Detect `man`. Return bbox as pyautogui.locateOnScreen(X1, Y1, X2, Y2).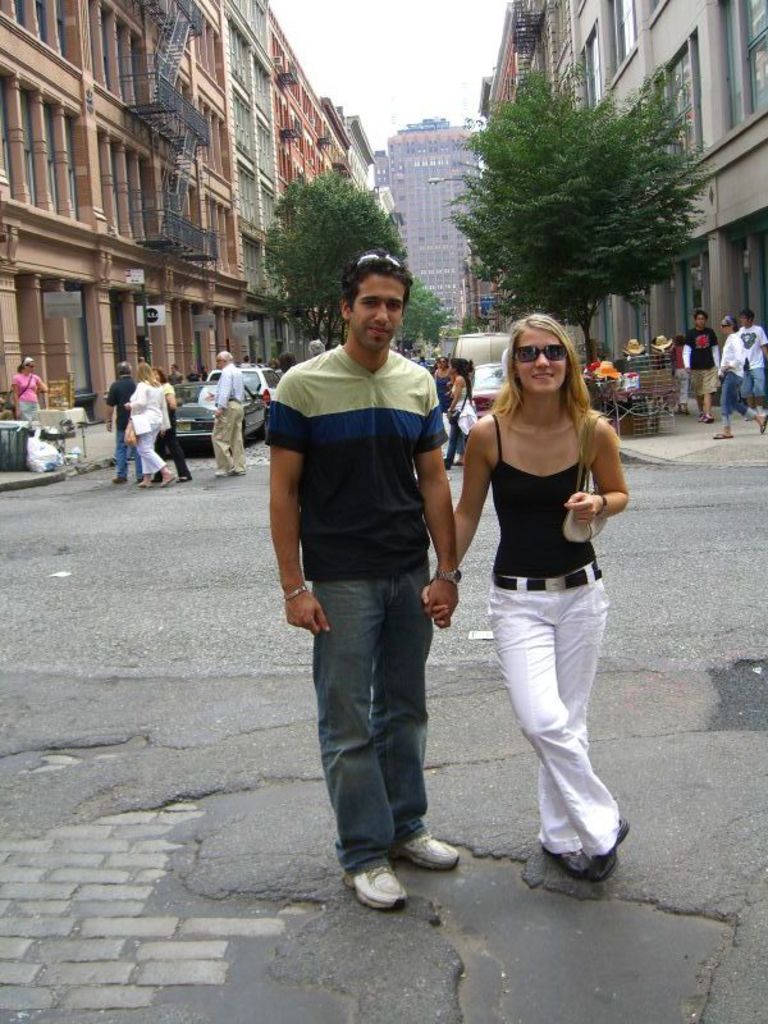
pyautogui.locateOnScreen(274, 351, 296, 371).
